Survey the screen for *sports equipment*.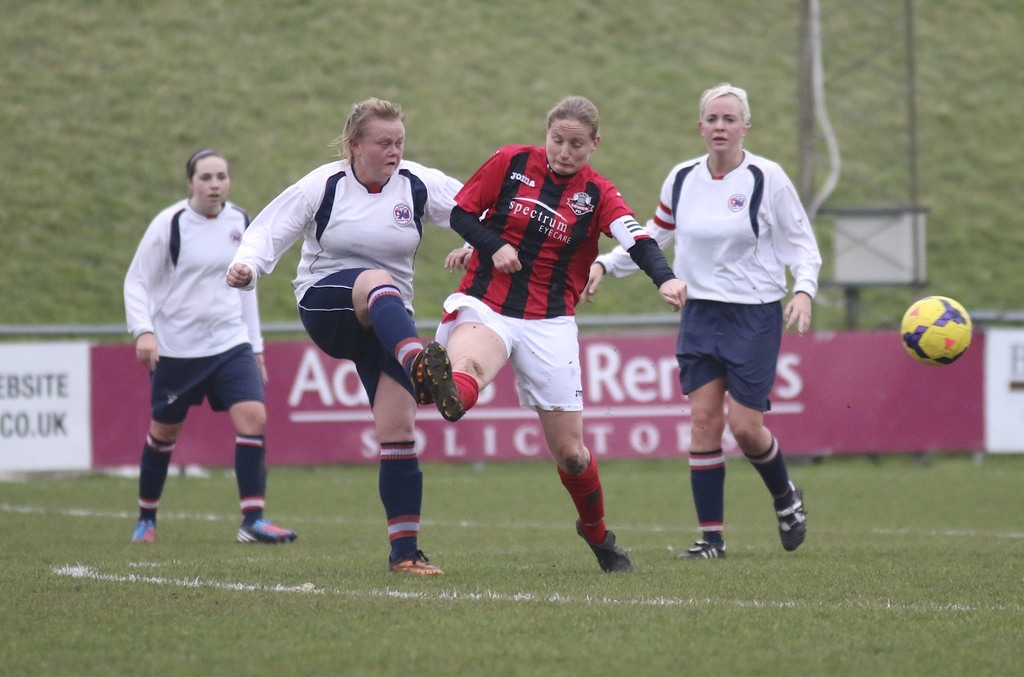
Survey found: x1=581, y1=517, x2=639, y2=579.
